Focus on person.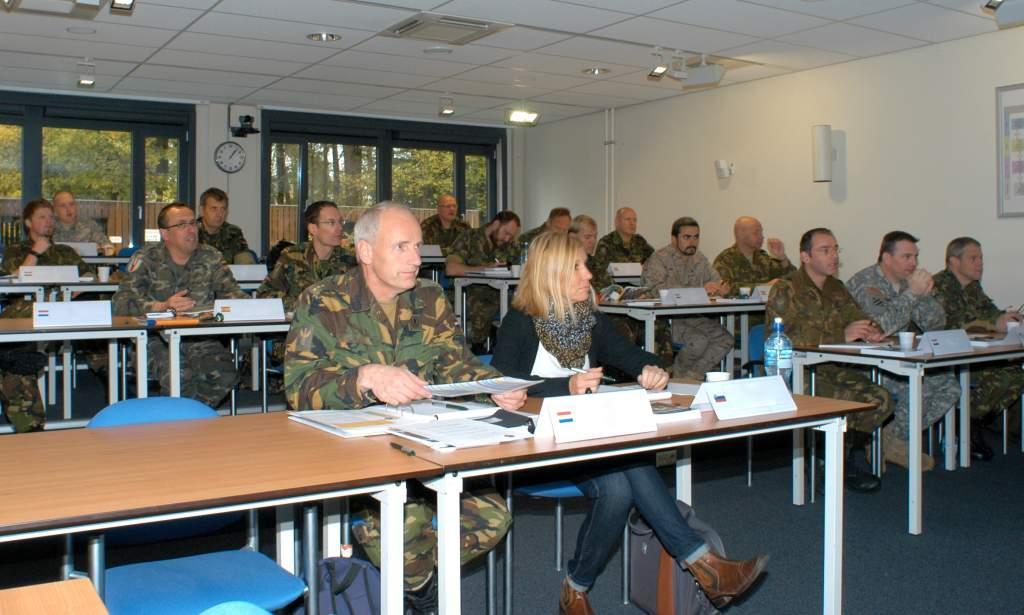
Focused at bbox(416, 195, 479, 258).
